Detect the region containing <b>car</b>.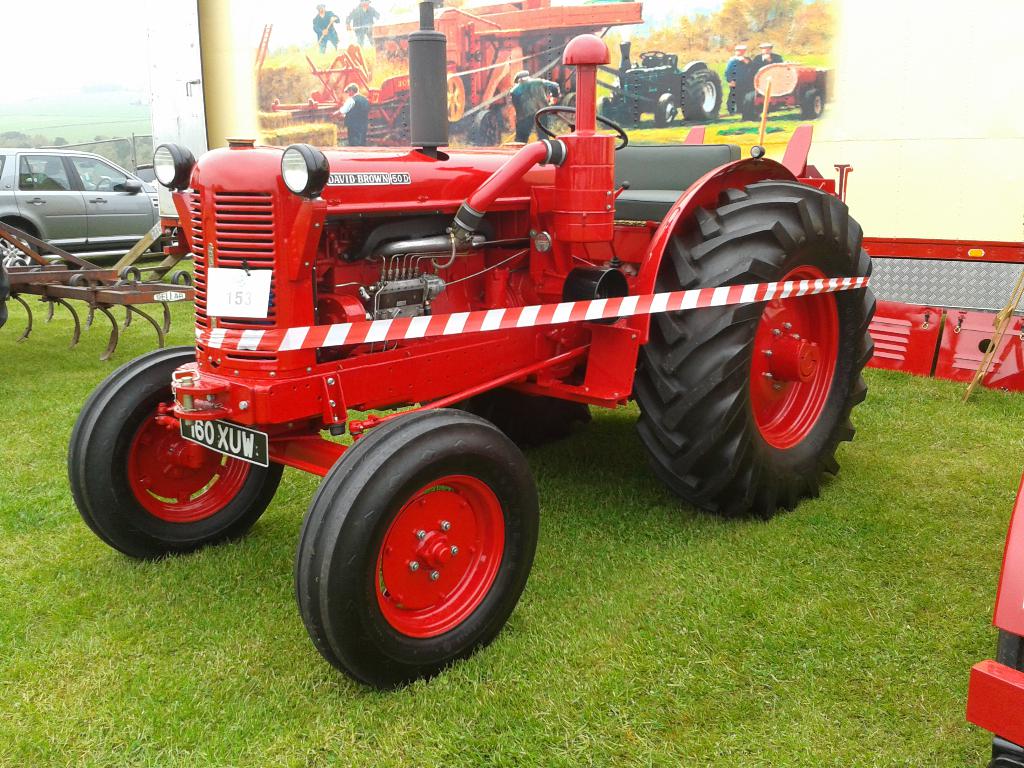
3, 138, 189, 354.
